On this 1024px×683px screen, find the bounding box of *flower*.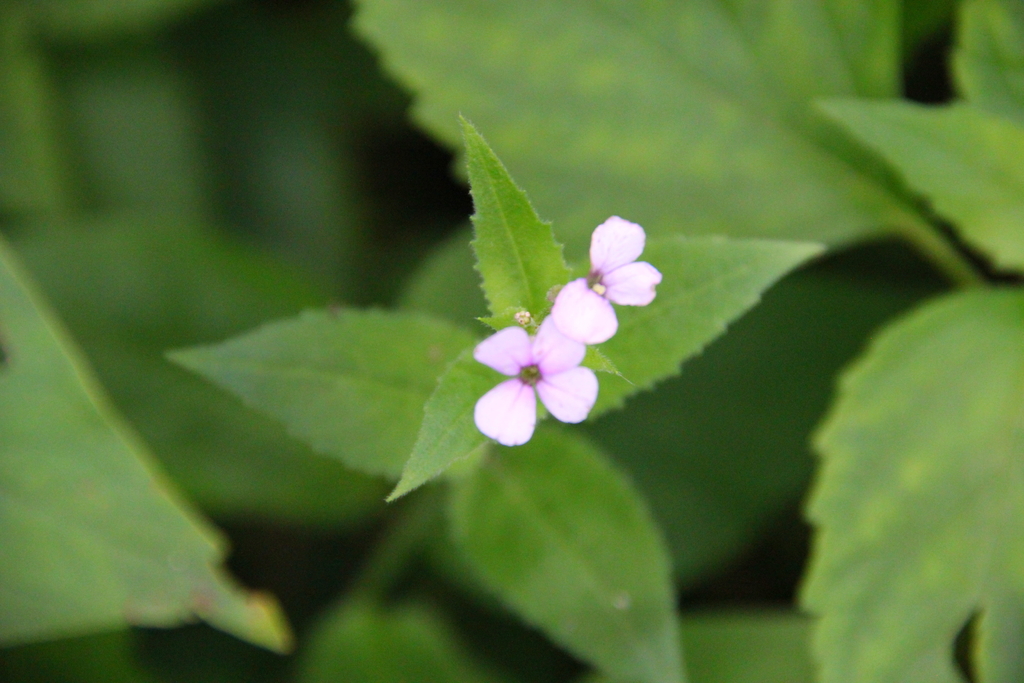
Bounding box: locate(547, 213, 662, 342).
